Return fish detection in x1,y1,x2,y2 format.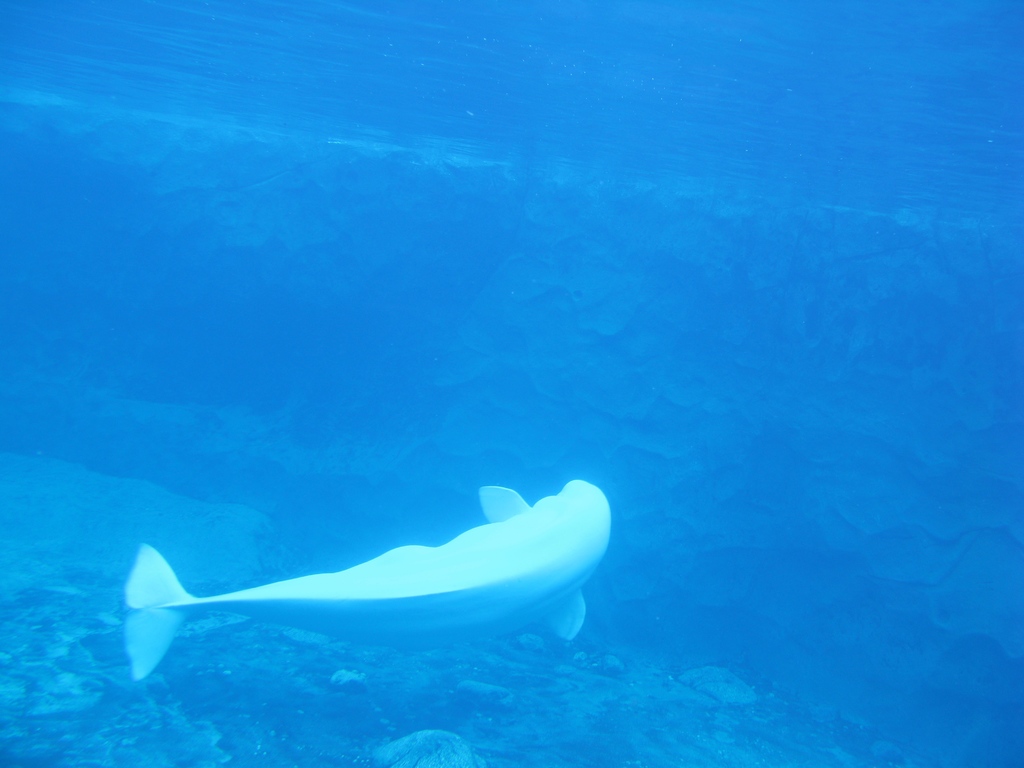
124,479,609,680.
